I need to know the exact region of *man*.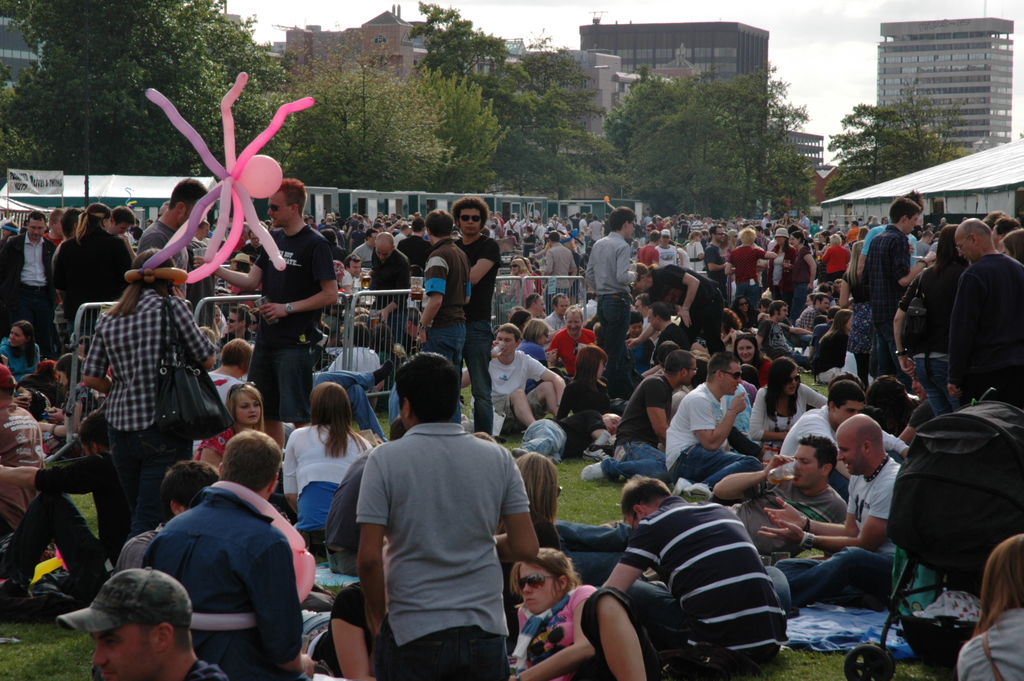
Region: x1=0 y1=213 x2=54 y2=343.
